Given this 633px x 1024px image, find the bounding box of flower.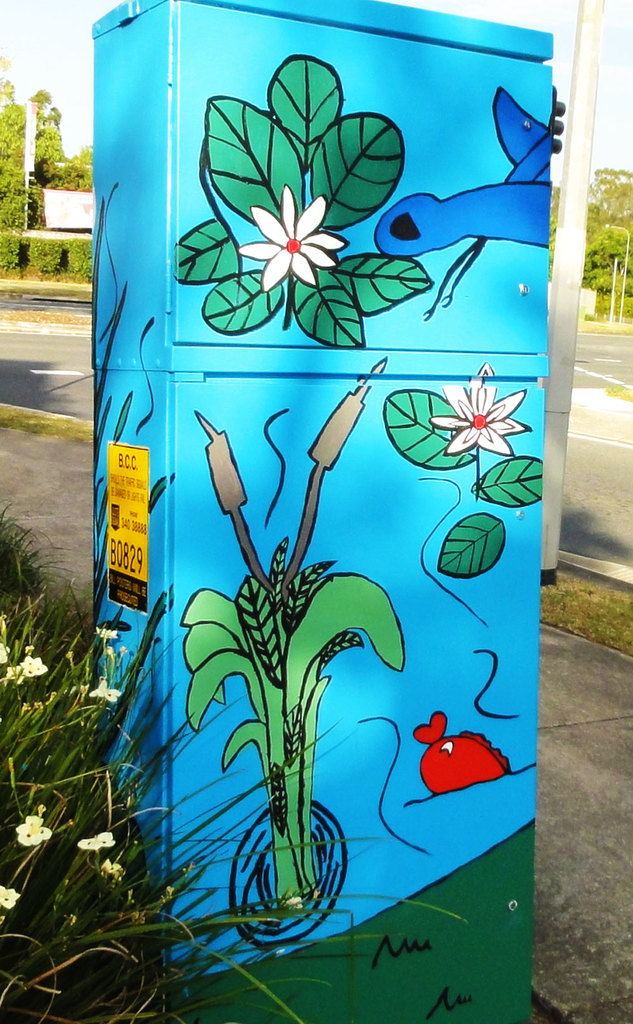
box=[426, 359, 538, 461].
